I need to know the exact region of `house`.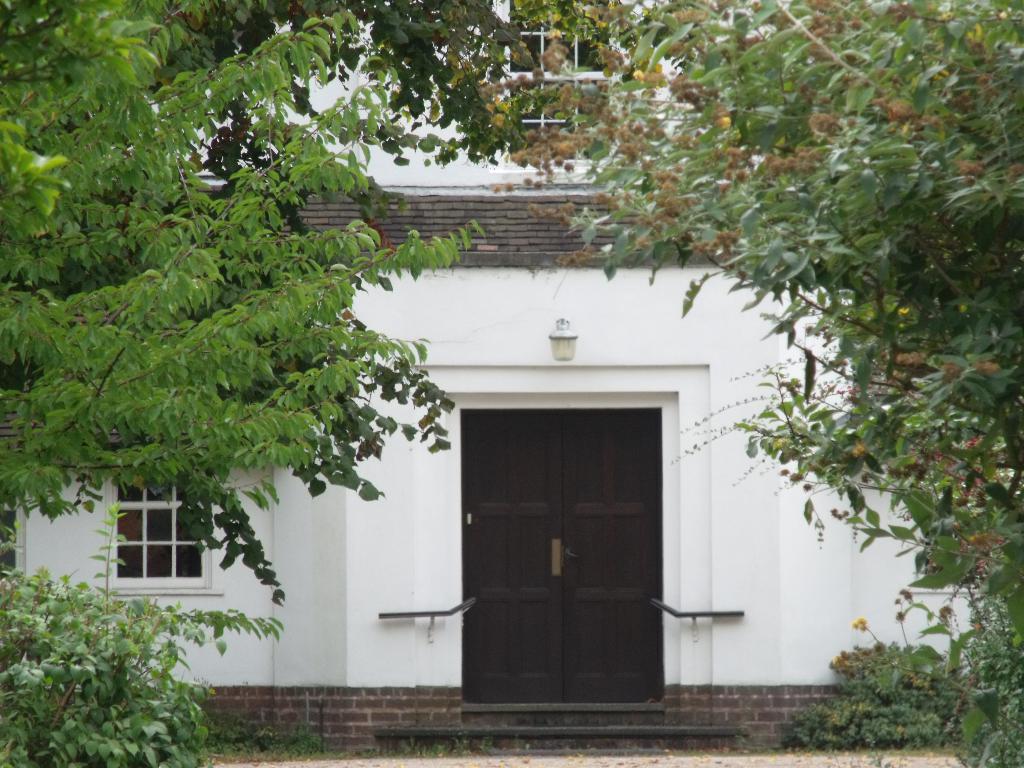
Region: [left=0, top=0, right=1023, bottom=755].
